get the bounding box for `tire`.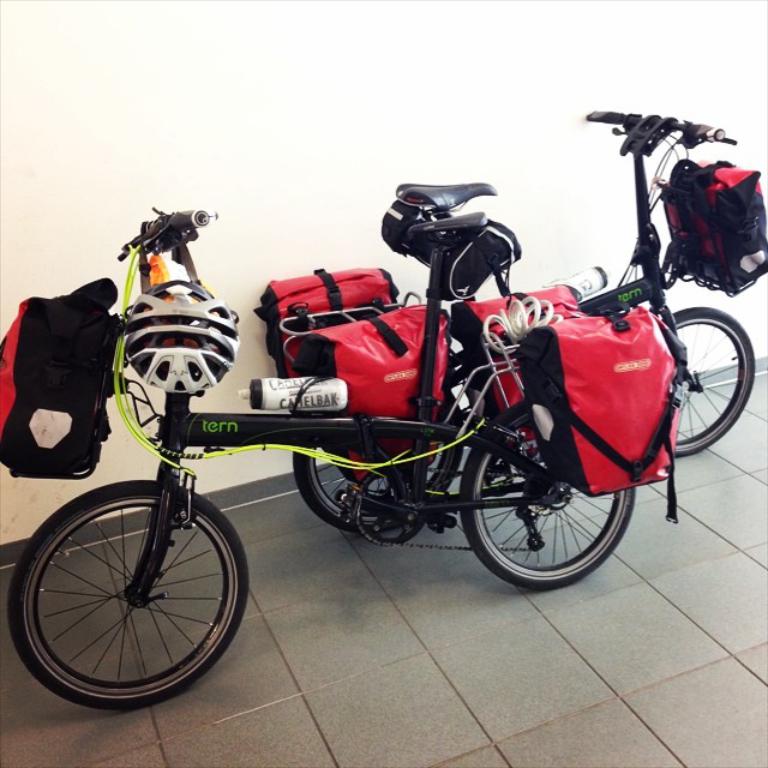
left=463, top=403, right=635, bottom=588.
